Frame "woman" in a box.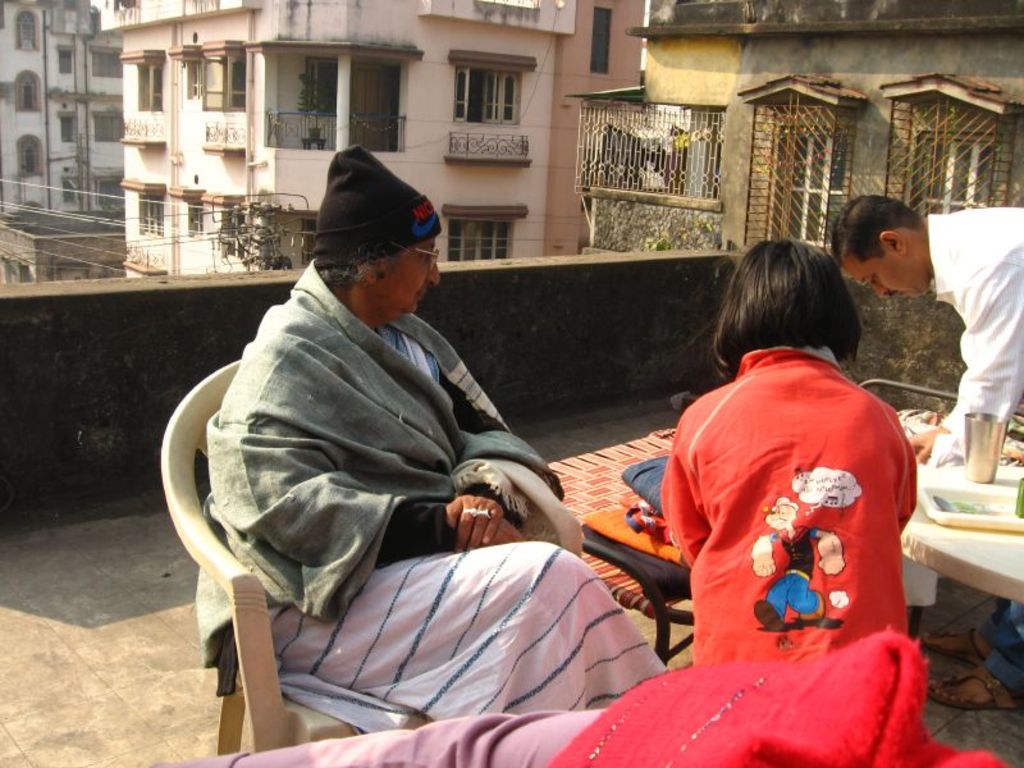
(626,225,925,764).
